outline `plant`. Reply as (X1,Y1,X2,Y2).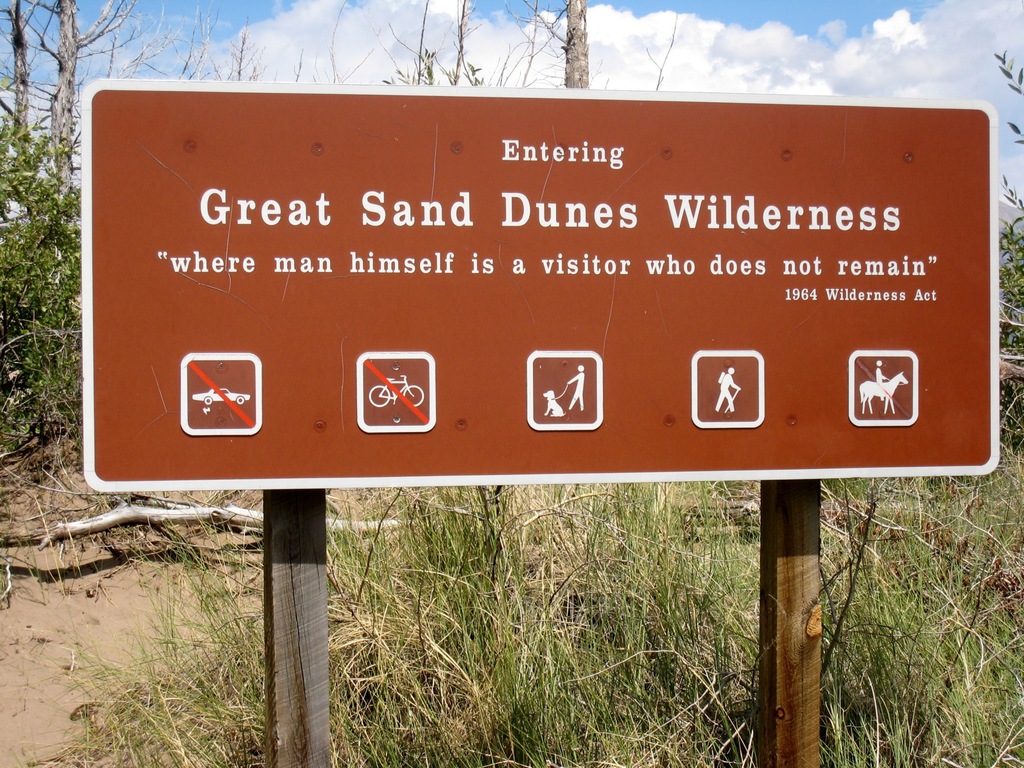
(376,24,493,84).
